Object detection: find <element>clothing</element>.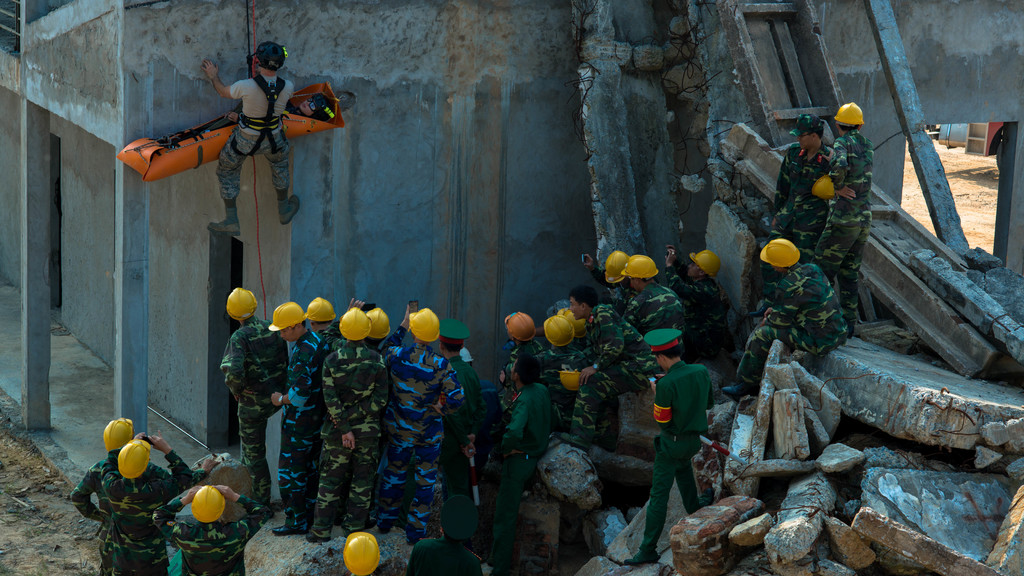
765/143/829/253.
